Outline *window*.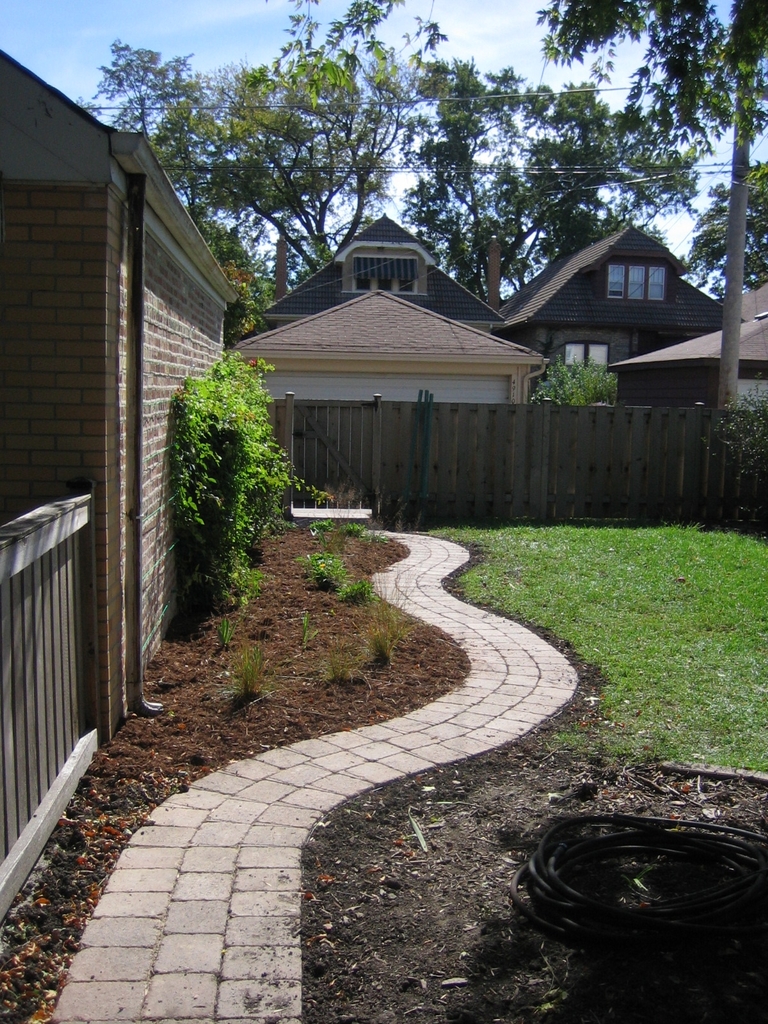
Outline: <box>605,260,675,306</box>.
